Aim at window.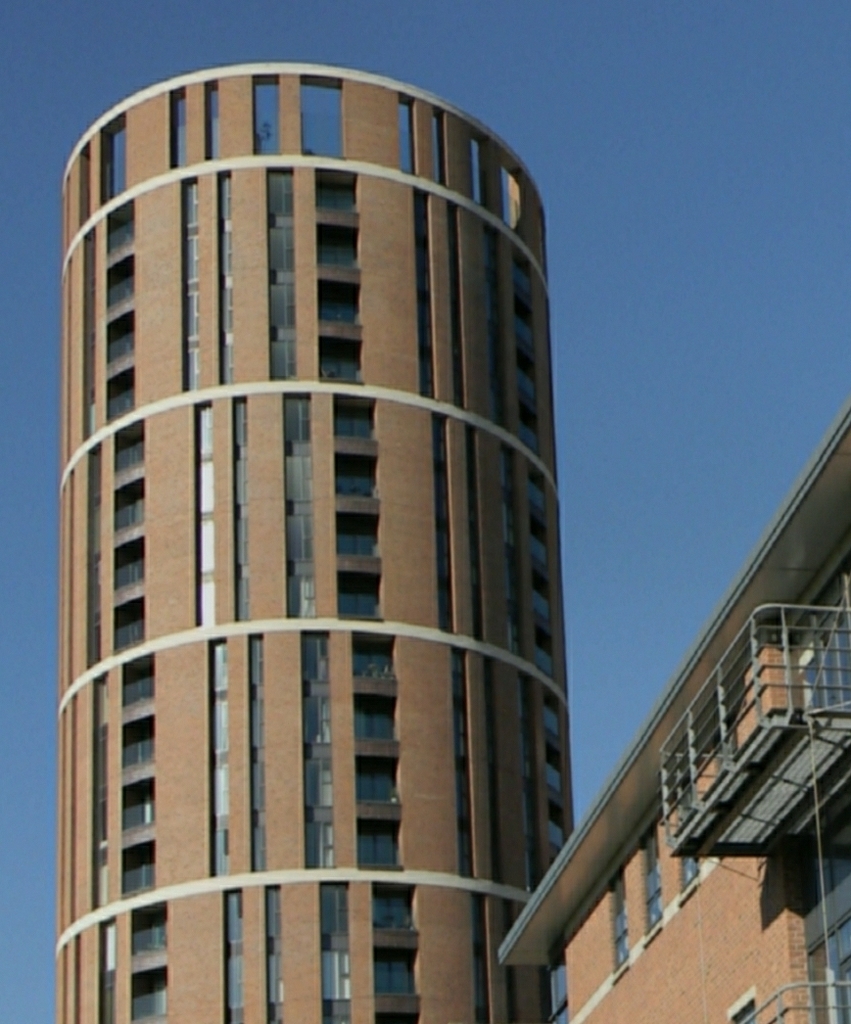
Aimed at crop(400, 100, 412, 171).
